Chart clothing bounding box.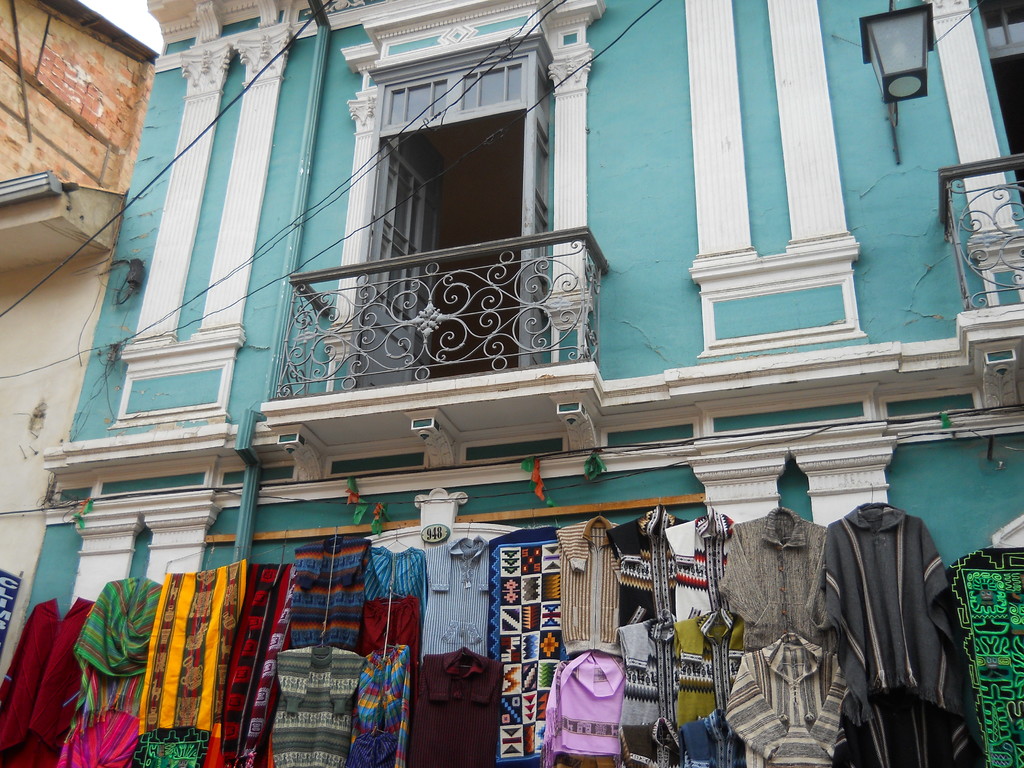
Charted: x1=56, y1=708, x2=142, y2=767.
